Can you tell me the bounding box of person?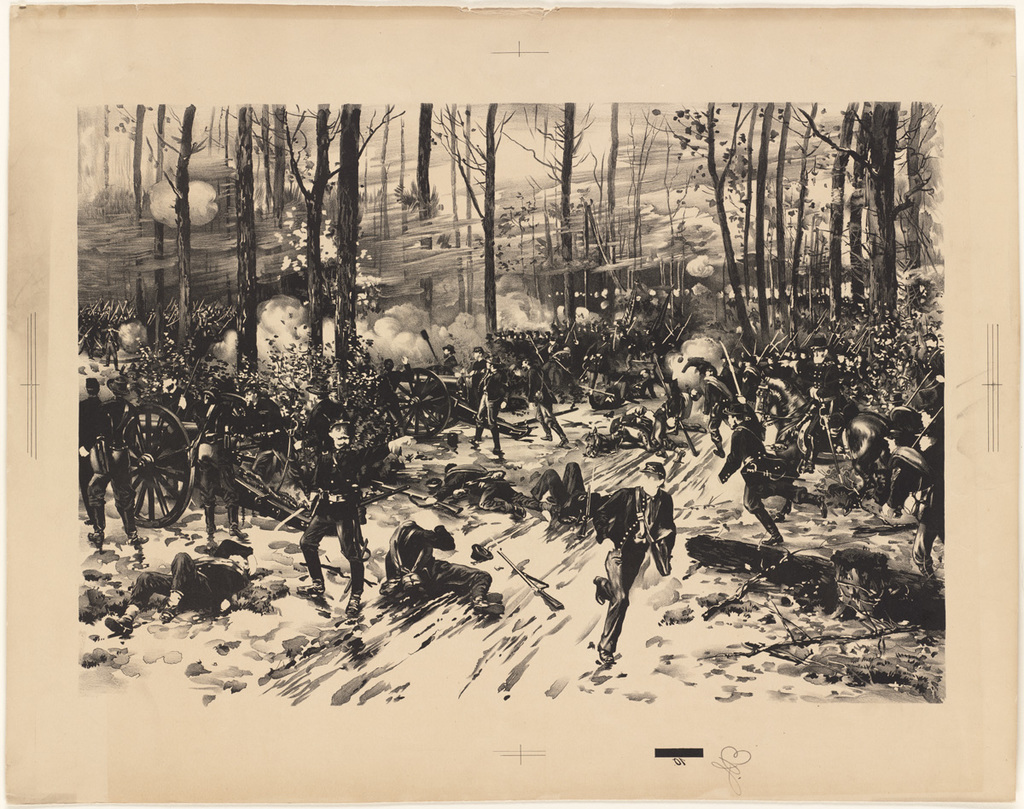
crop(922, 329, 947, 394).
